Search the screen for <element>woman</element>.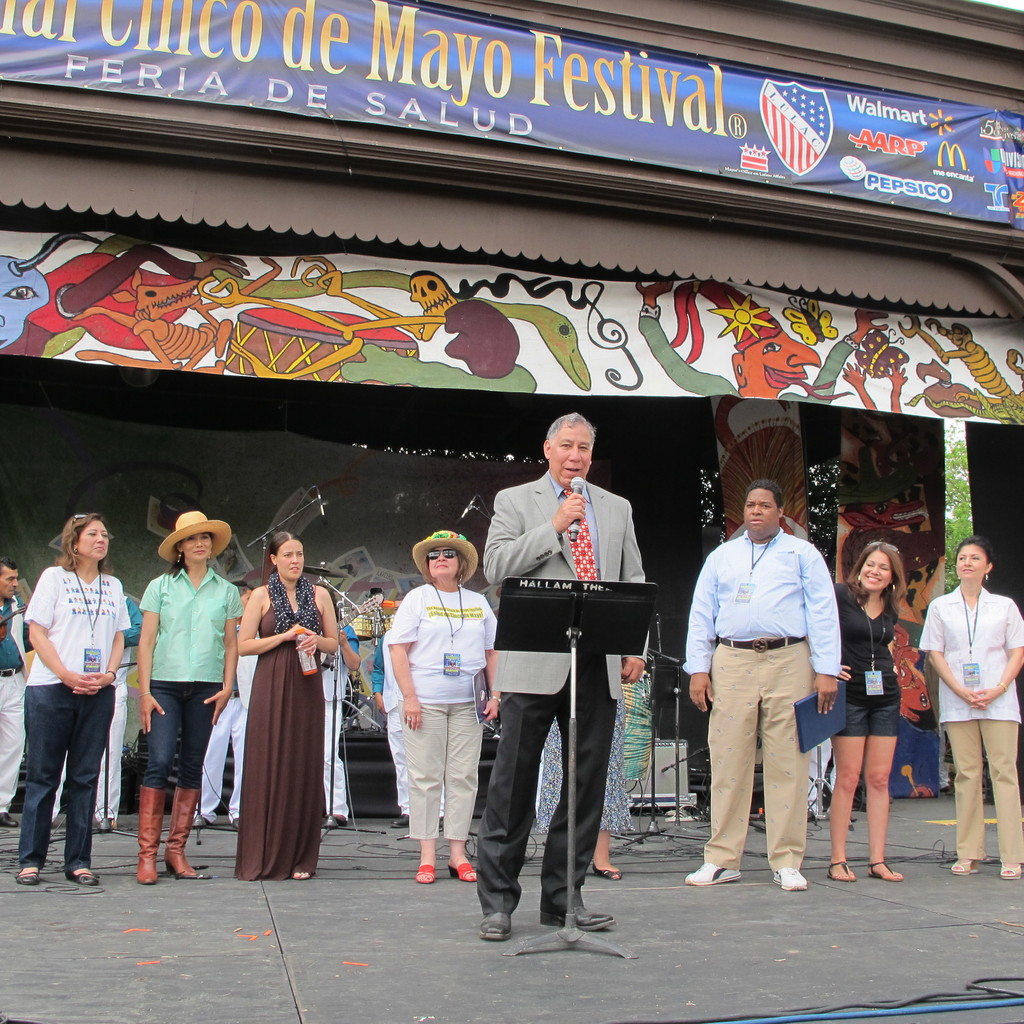
Found at crop(222, 545, 339, 887).
